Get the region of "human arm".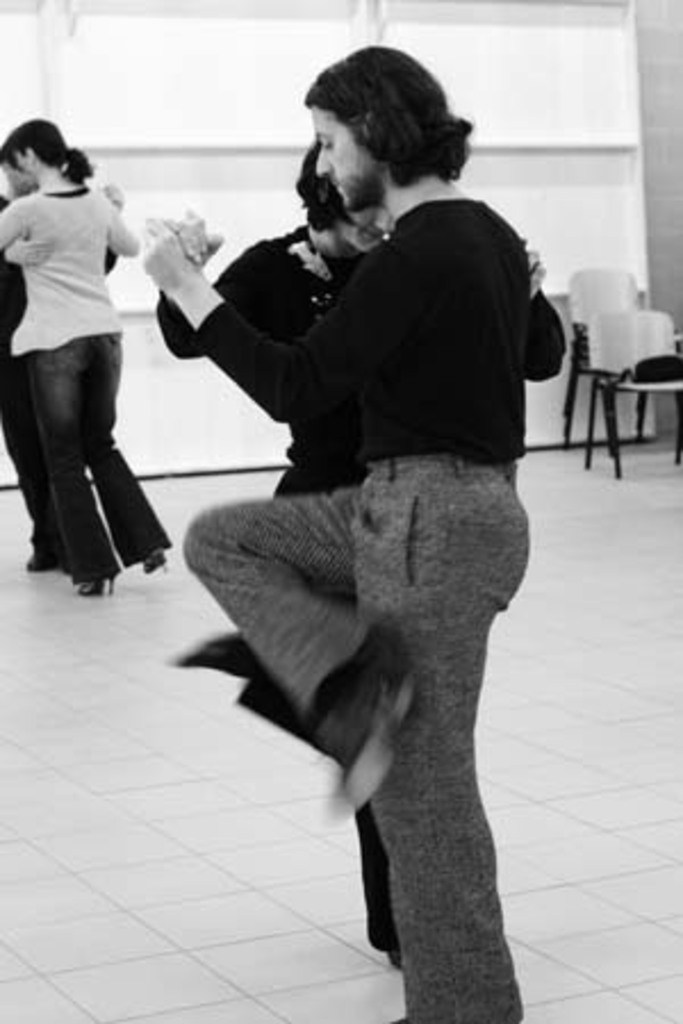
detection(0, 225, 50, 280).
